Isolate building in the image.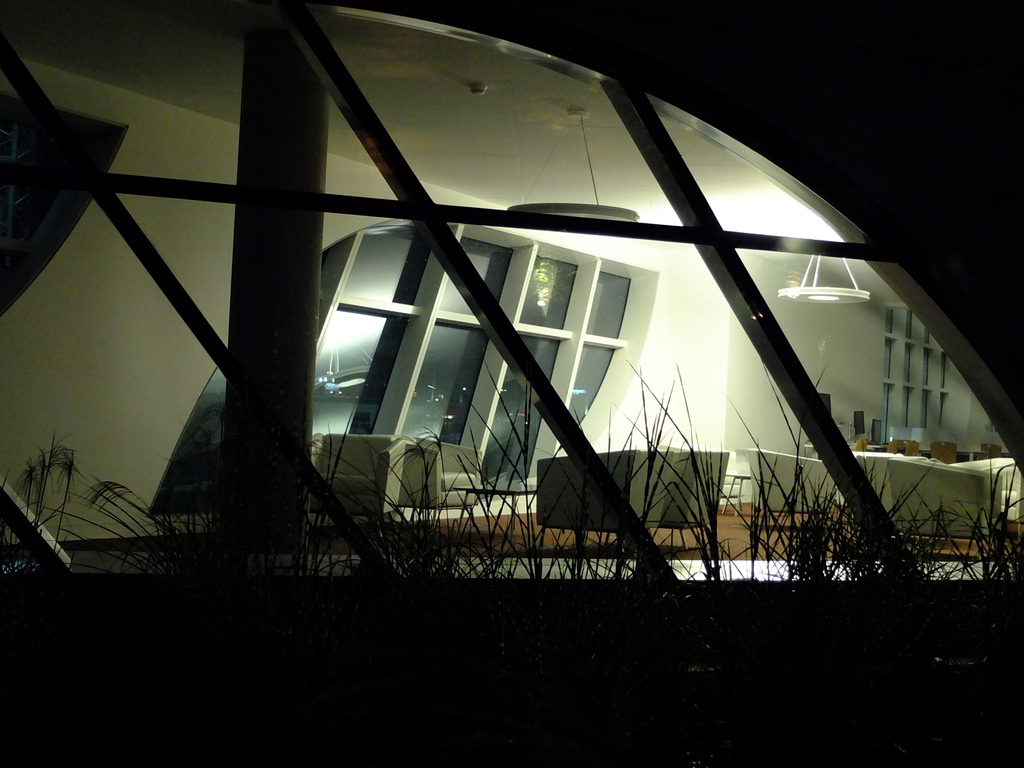
Isolated region: box=[0, 0, 1023, 767].
